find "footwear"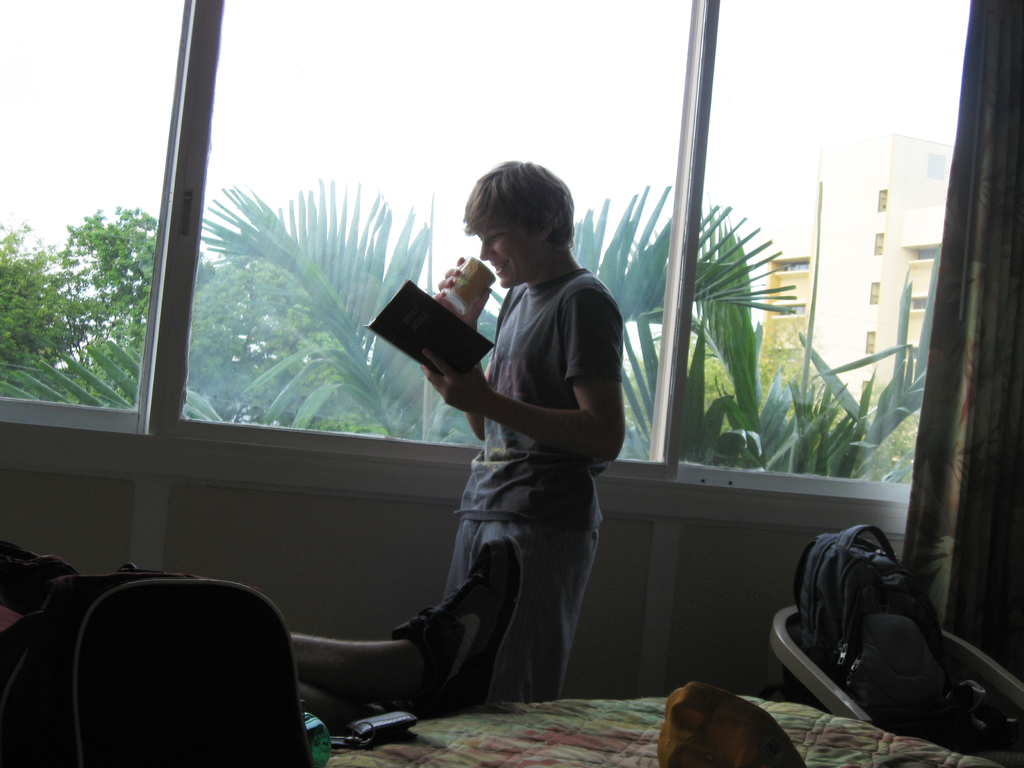
[x1=399, y1=529, x2=527, y2=717]
